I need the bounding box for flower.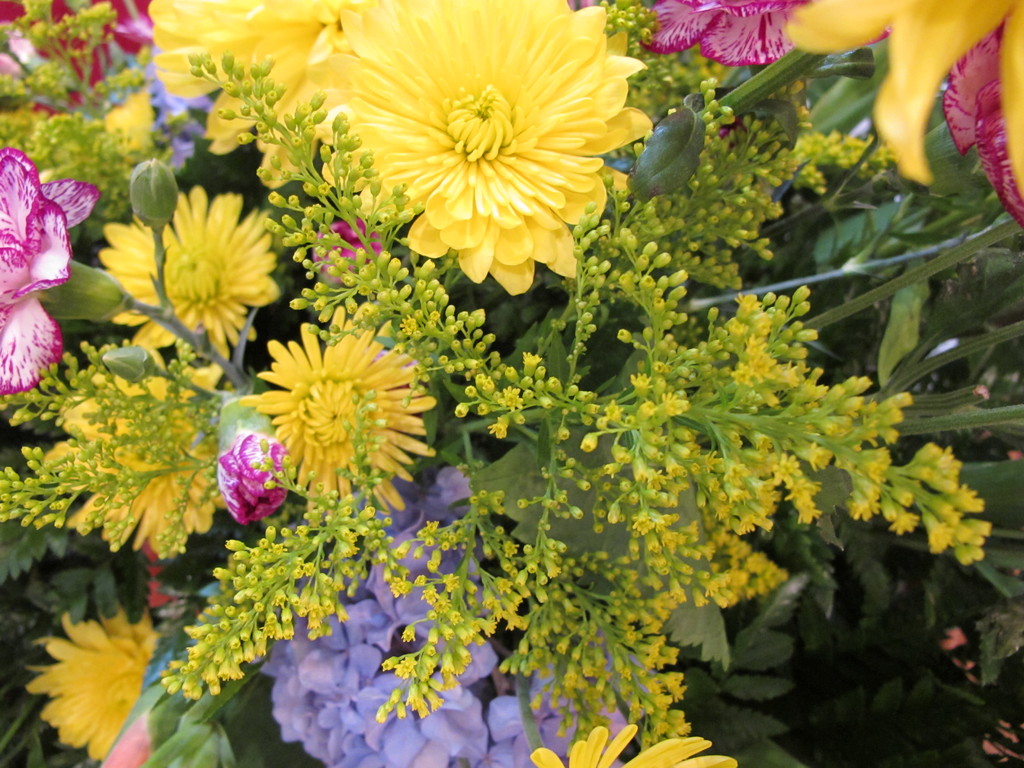
Here it is: bbox=(226, 300, 435, 526).
